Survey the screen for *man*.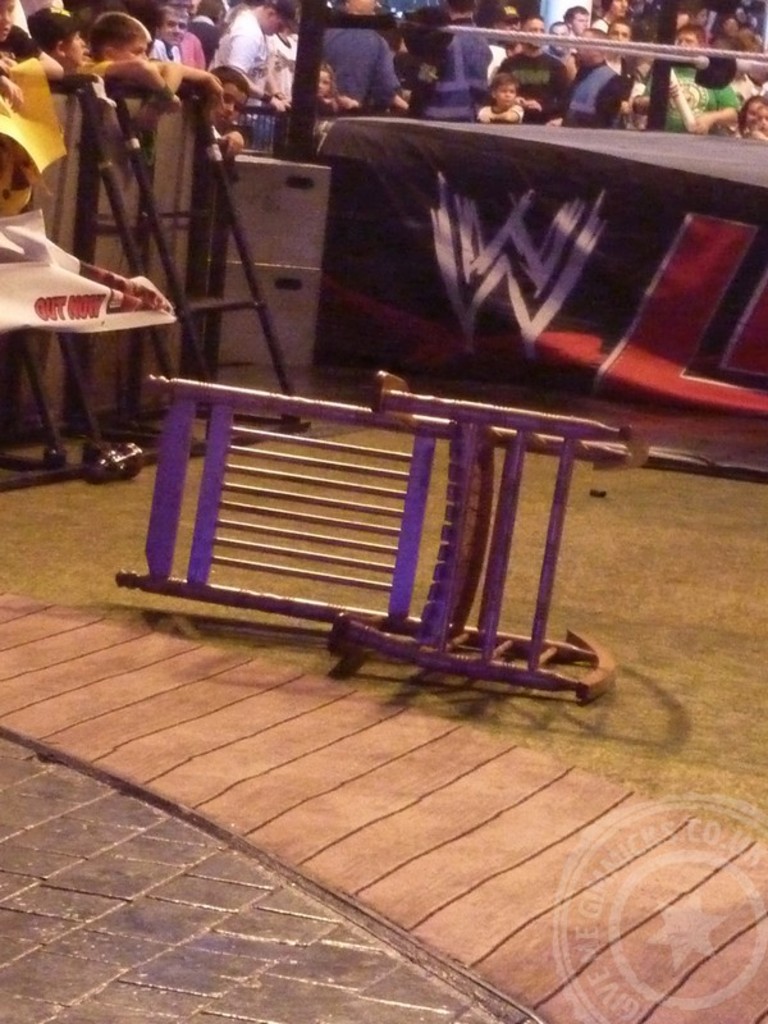
Survey found: <region>631, 20, 746, 137</region>.
